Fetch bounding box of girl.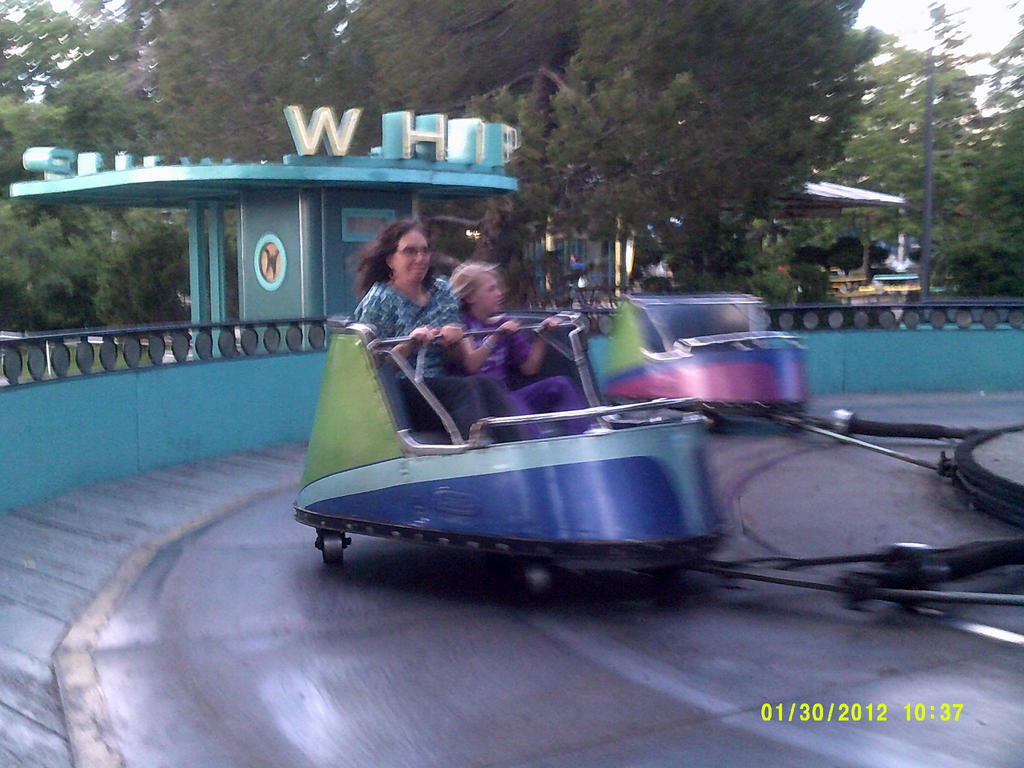
Bbox: crop(447, 268, 593, 441).
